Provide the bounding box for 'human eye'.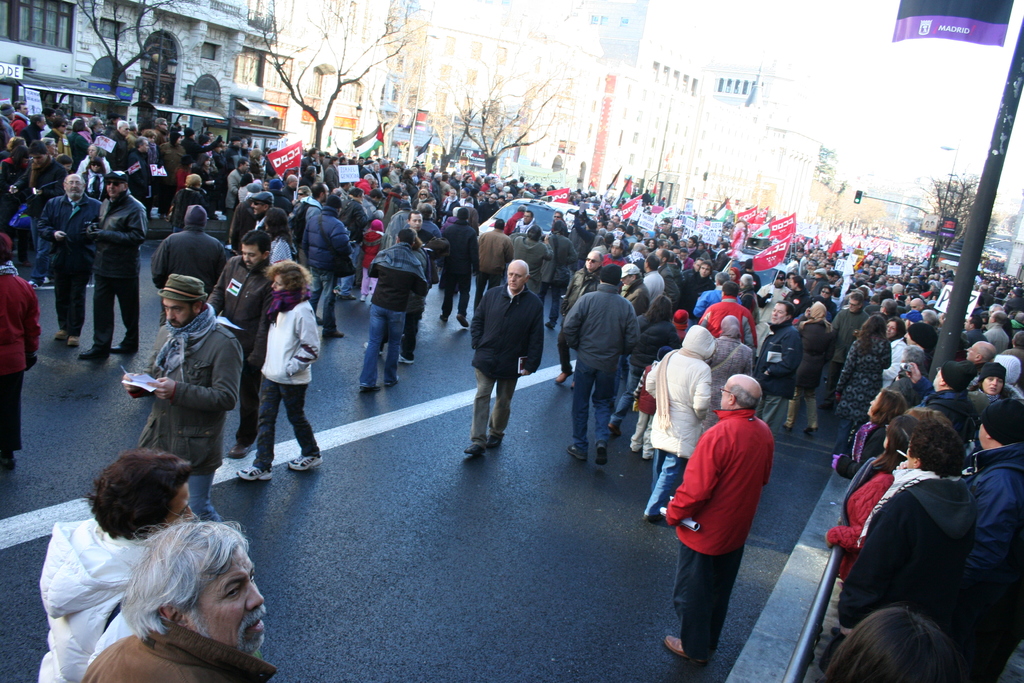
bbox=(416, 220, 422, 224).
